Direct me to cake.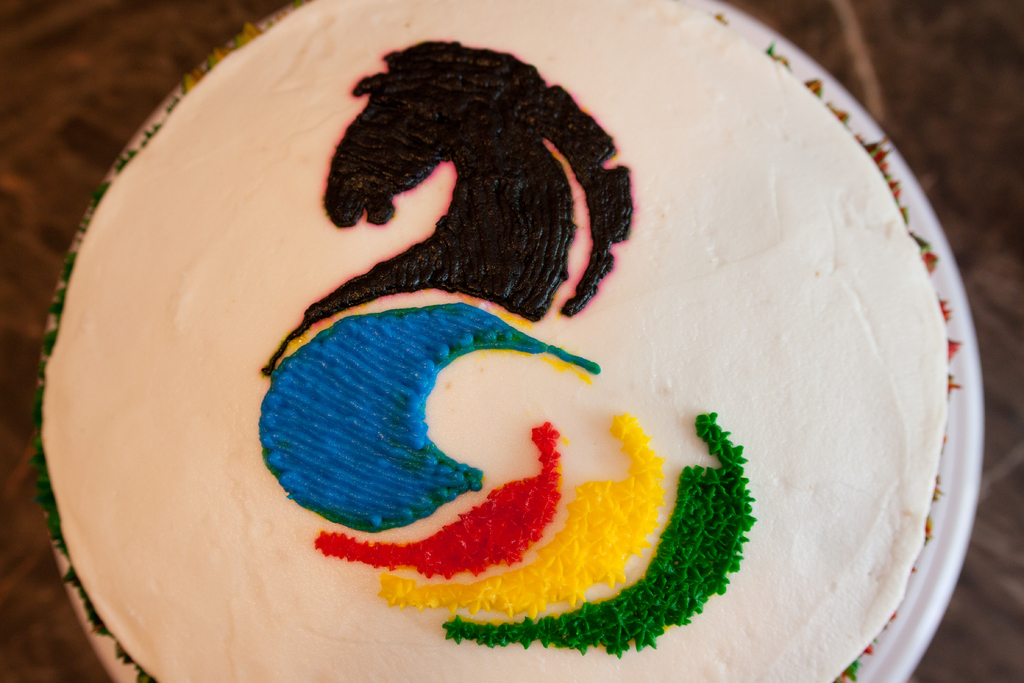
Direction: 40, 0, 959, 682.
